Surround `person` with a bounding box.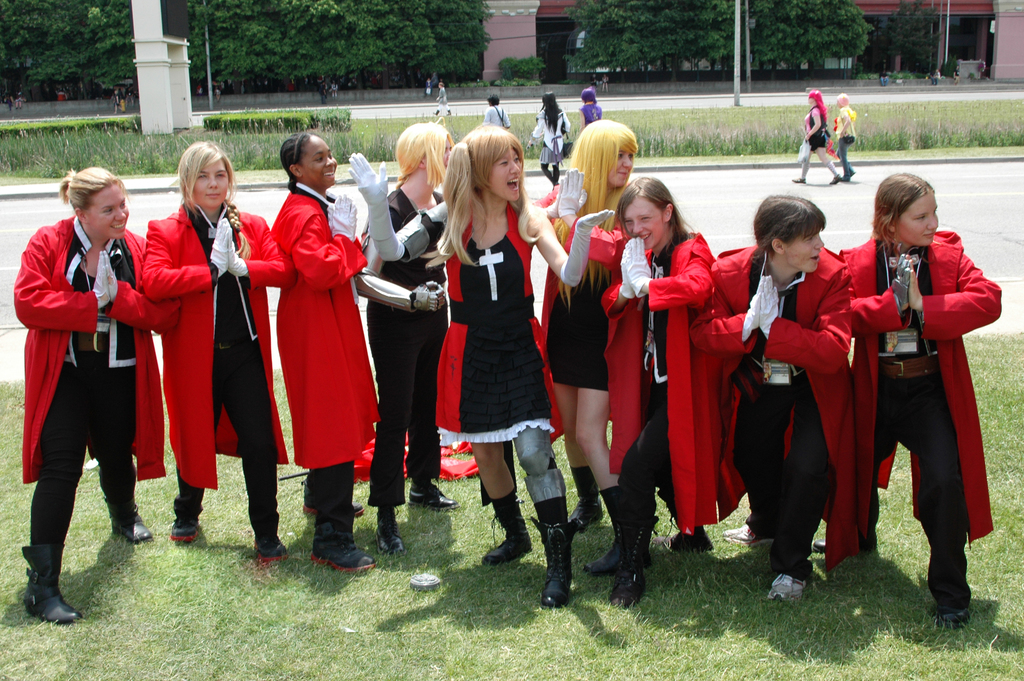
bbox(125, 79, 134, 108).
